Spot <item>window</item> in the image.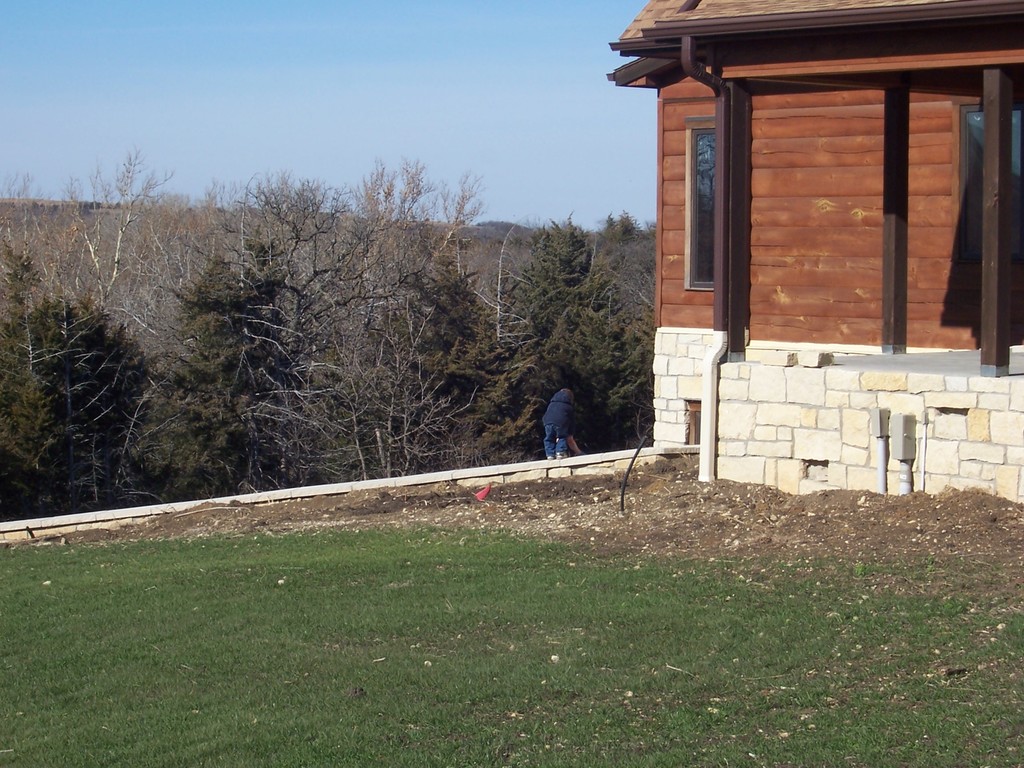
<item>window</item> found at 690/127/723/285.
